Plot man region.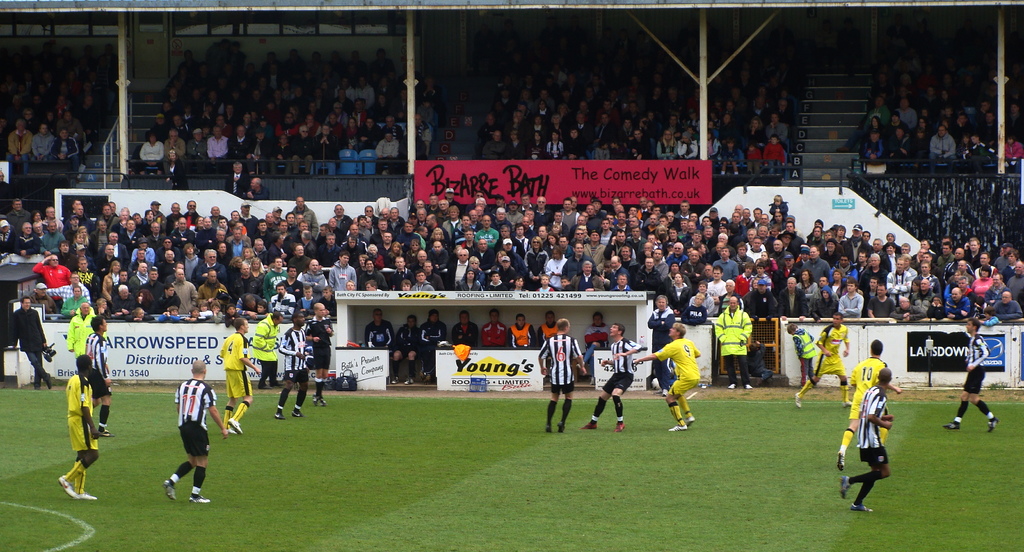
Plotted at 536,319,588,432.
